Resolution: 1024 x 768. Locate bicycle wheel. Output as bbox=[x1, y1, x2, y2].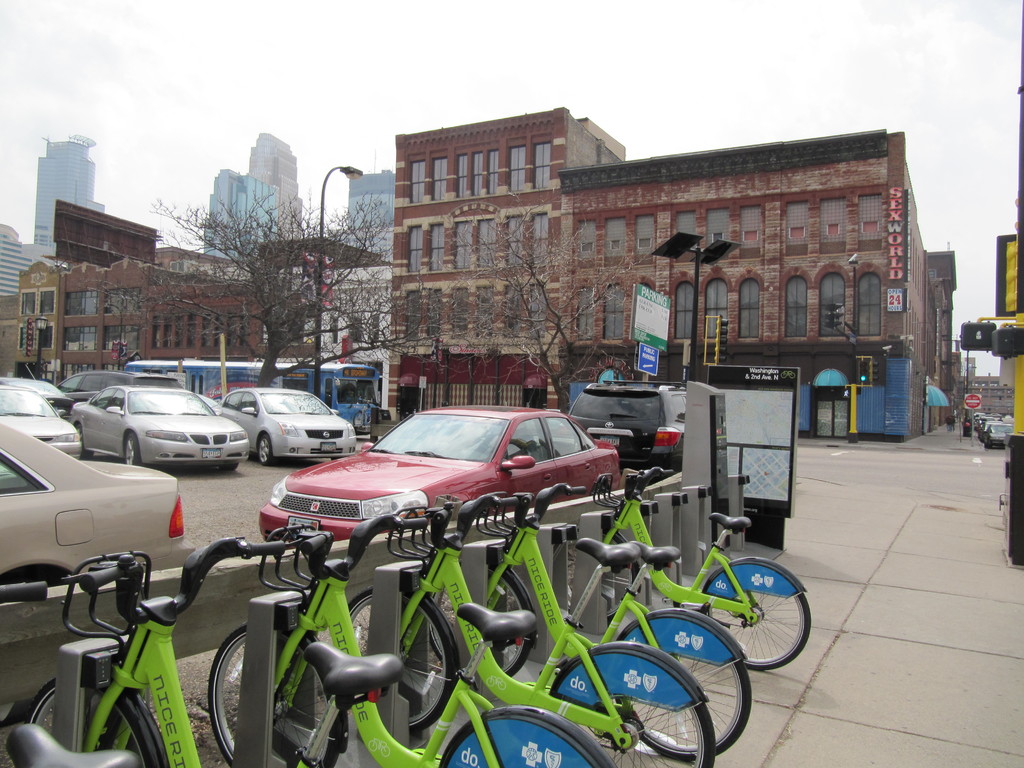
bbox=[204, 618, 352, 767].
